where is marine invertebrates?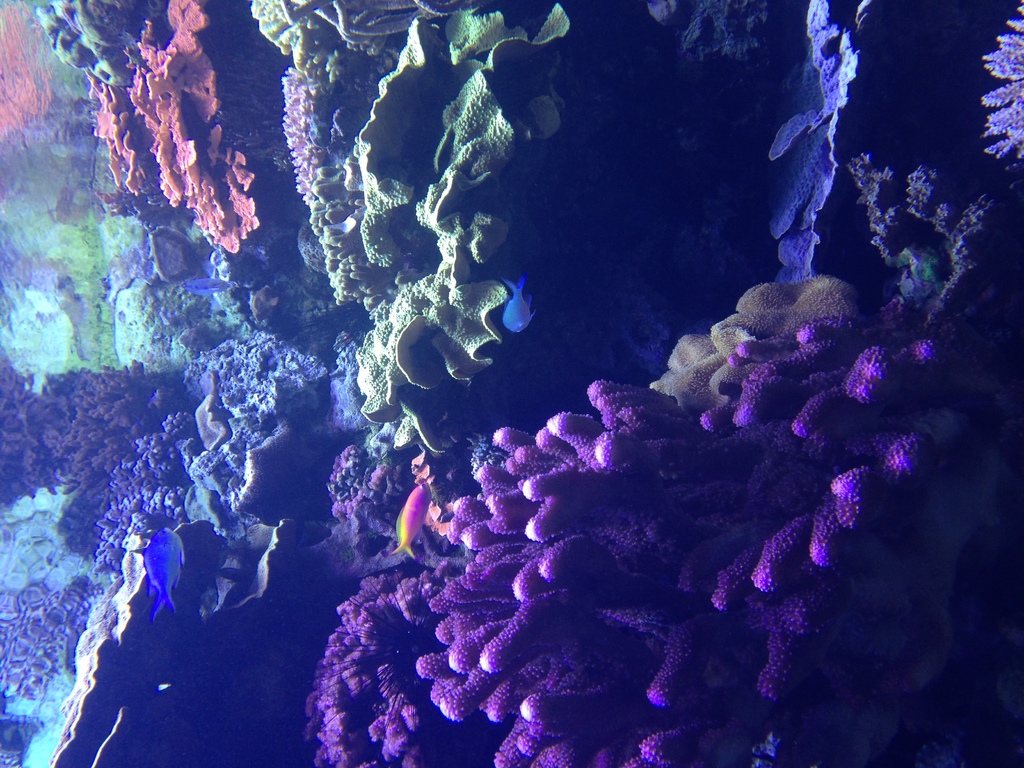
(284,56,367,210).
